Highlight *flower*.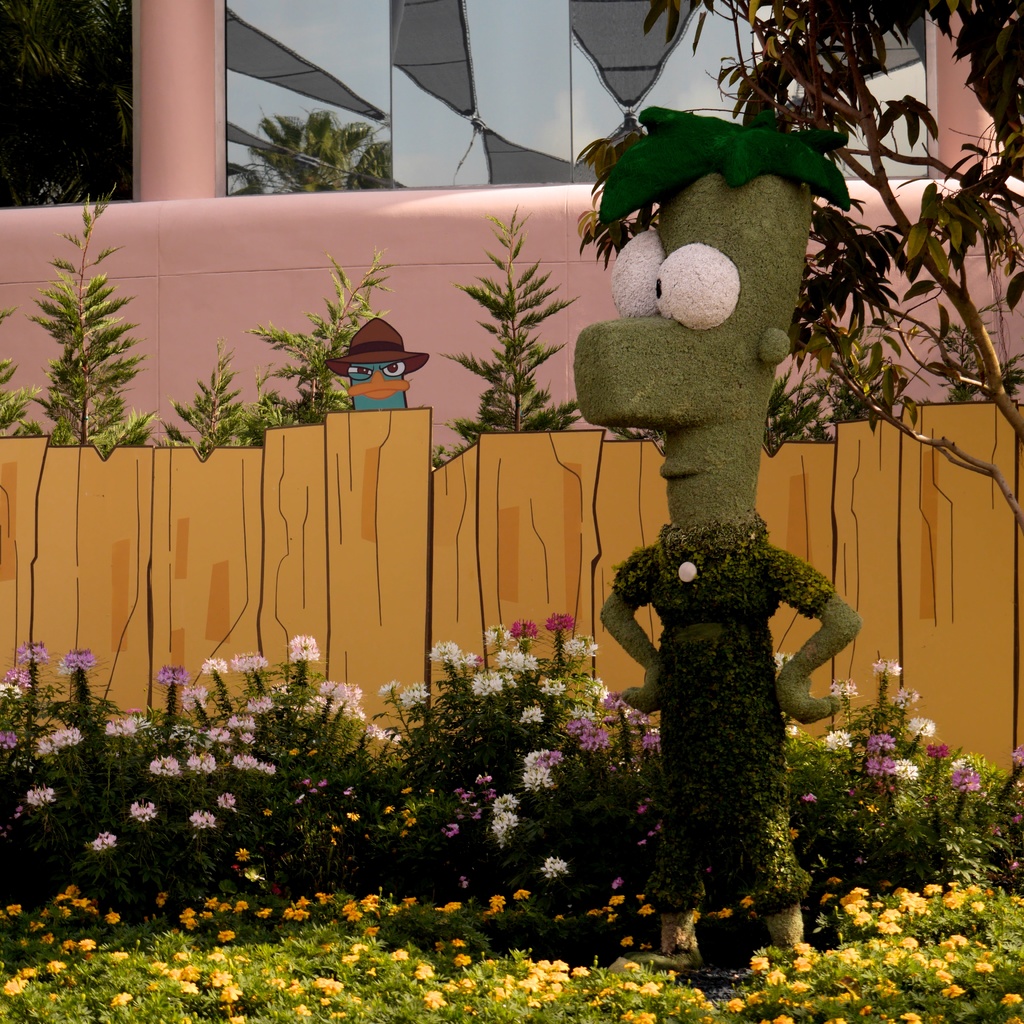
Highlighted region: pyautogui.locateOnScreen(461, 794, 473, 803).
